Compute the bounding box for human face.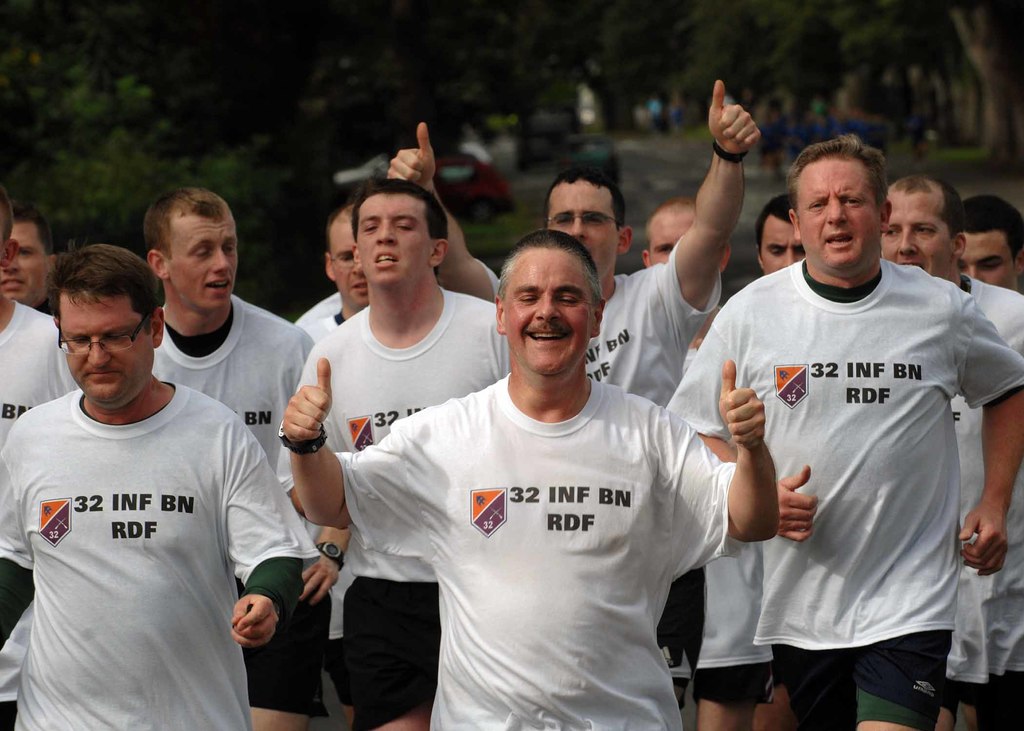
select_region(942, 230, 1016, 281).
